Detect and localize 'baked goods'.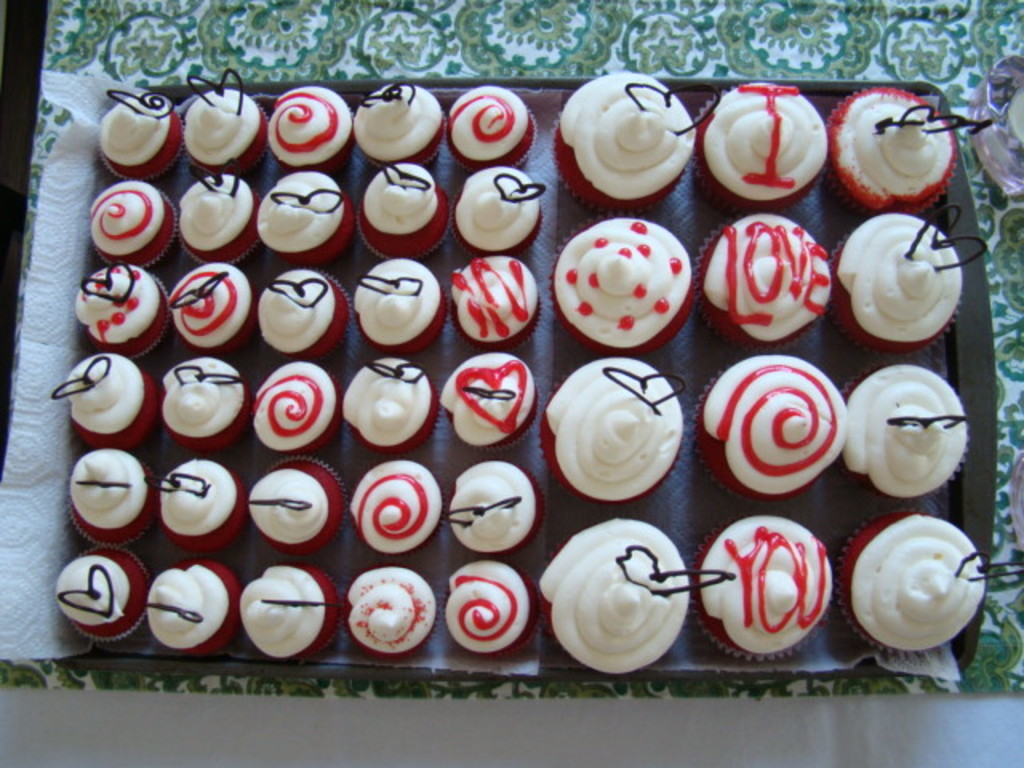
Localized at 446, 85, 538, 171.
